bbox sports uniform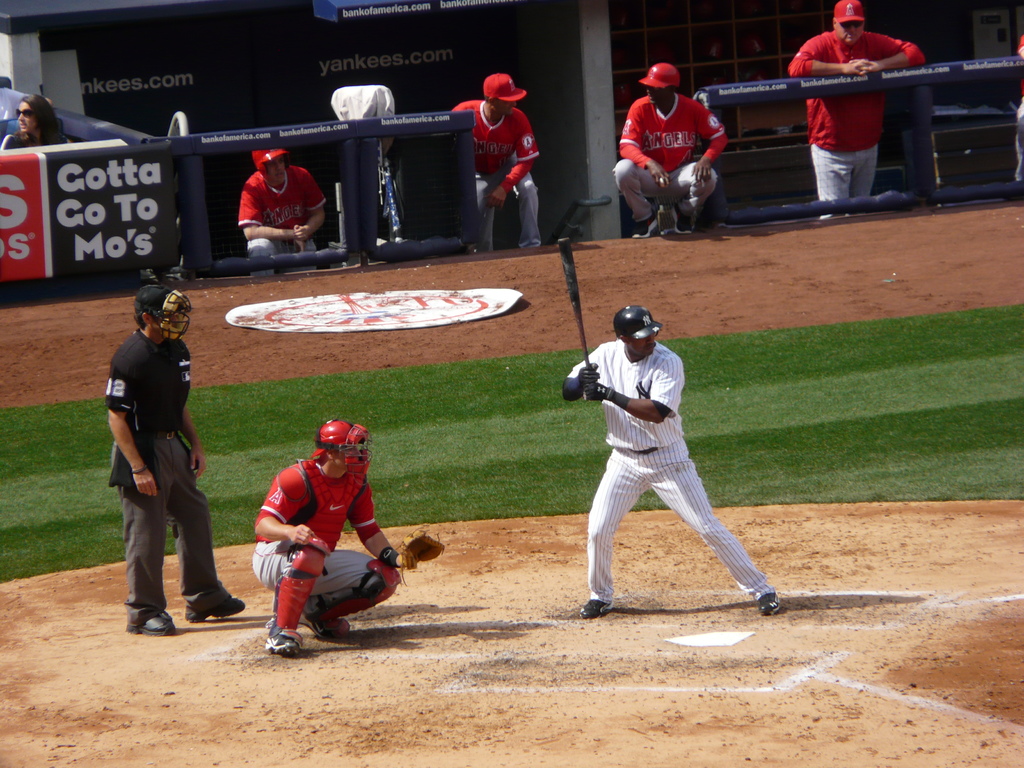
pyautogui.locateOnScreen(794, 14, 951, 200)
